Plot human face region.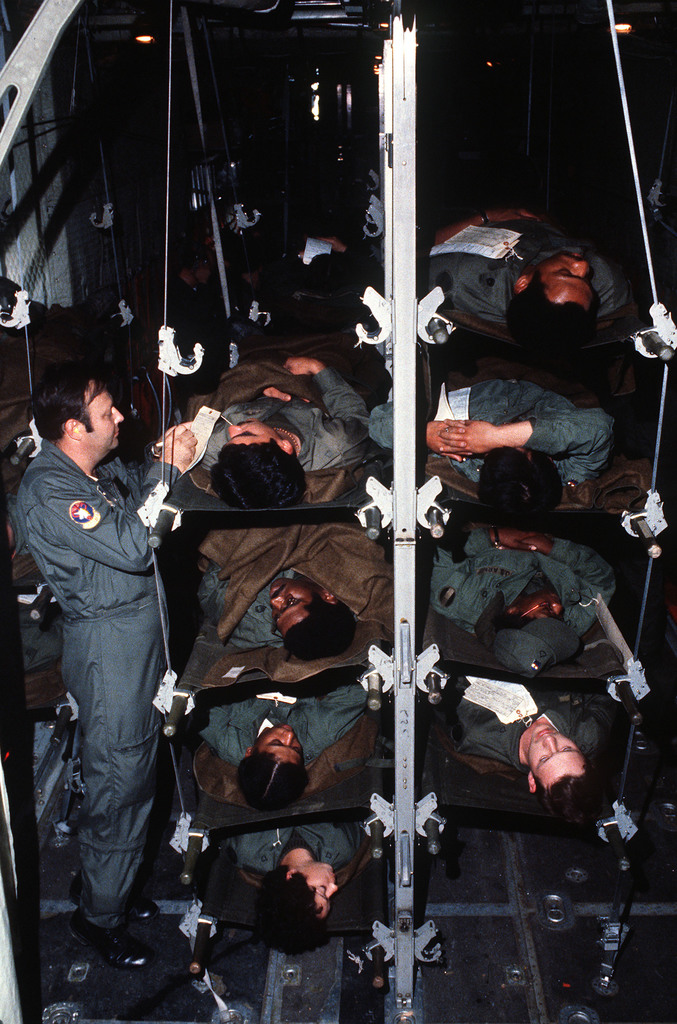
Plotted at bbox=[528, 719, 580, 784].
